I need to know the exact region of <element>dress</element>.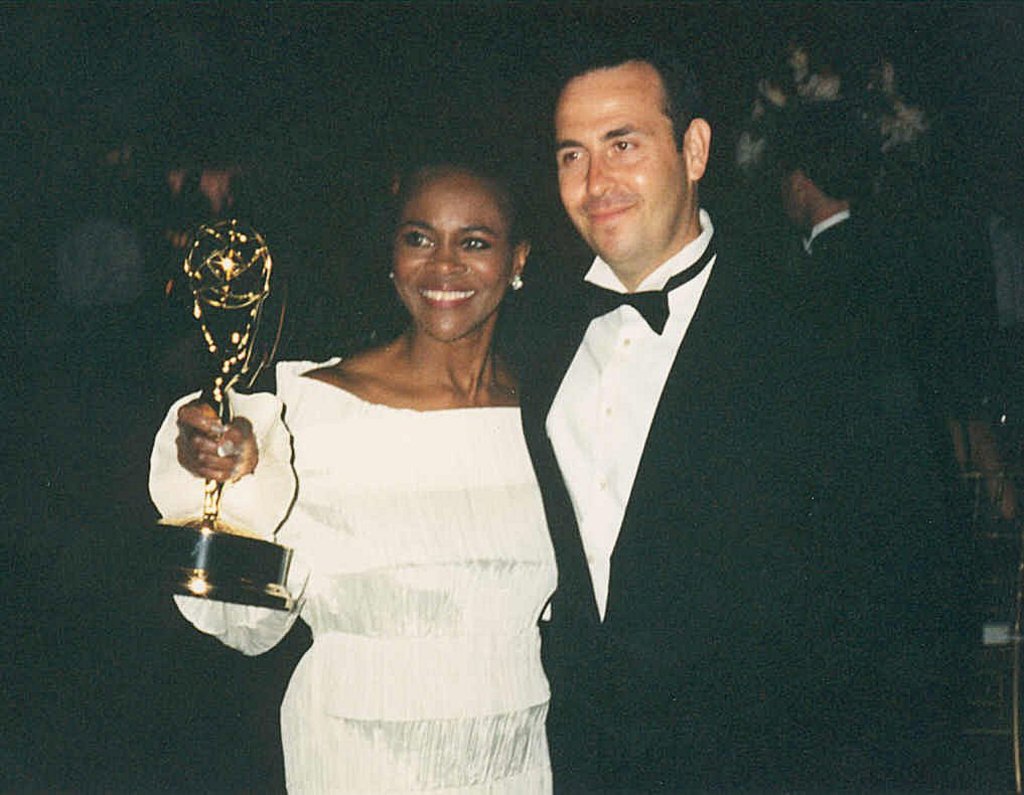
Region: l=147, t=356, r=559, b=794.
